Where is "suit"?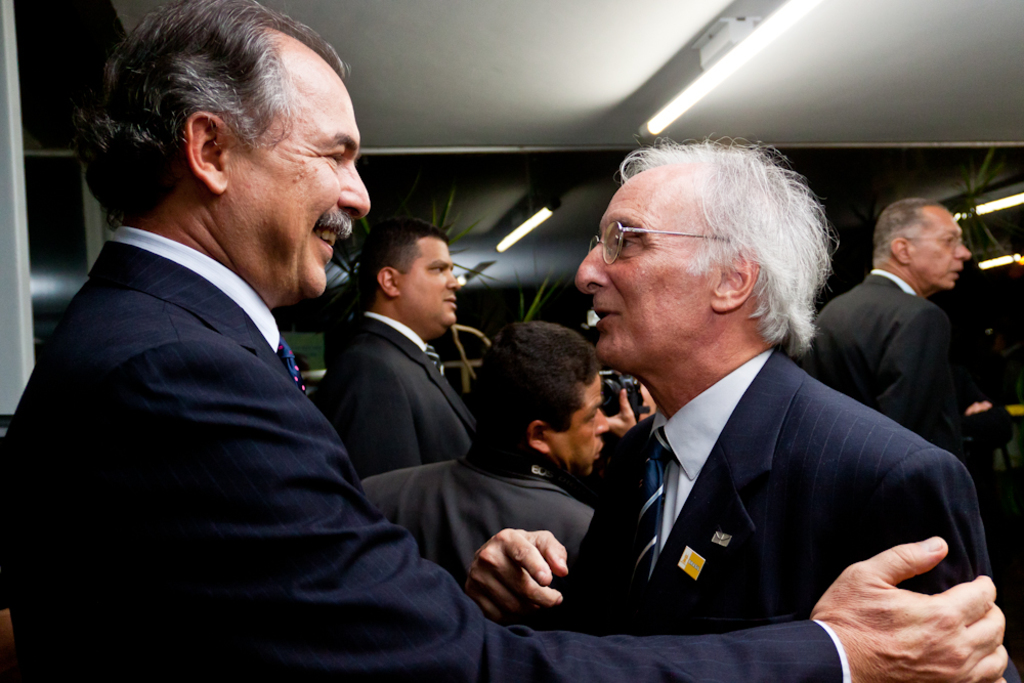
BBox(316, 309, 484, 476).
